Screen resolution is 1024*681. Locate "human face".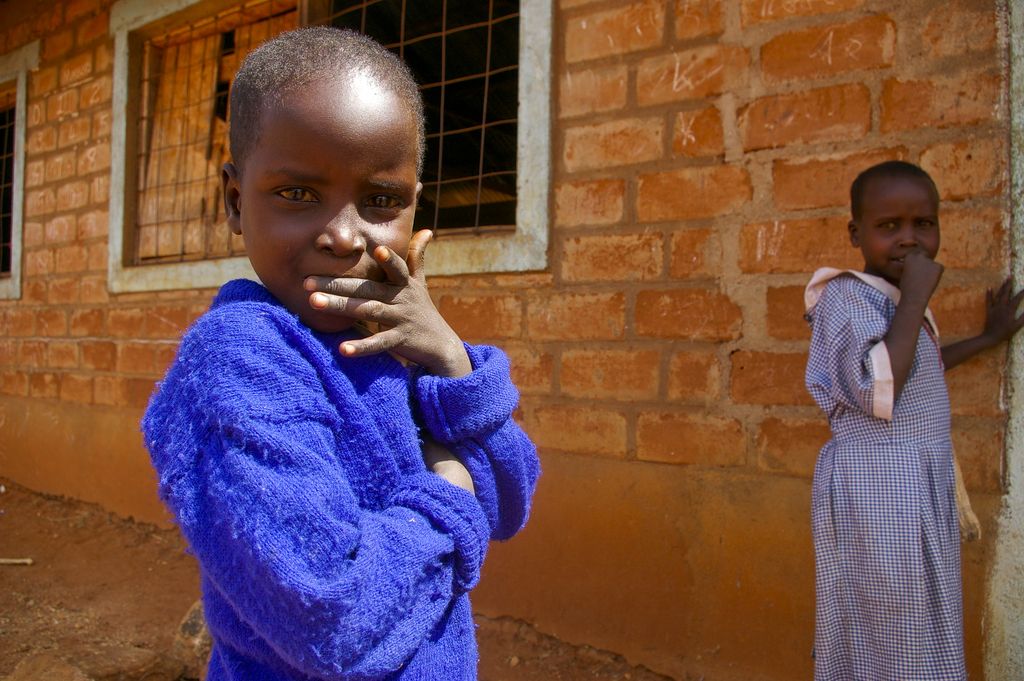
detection(857, 174, 940, 284).
